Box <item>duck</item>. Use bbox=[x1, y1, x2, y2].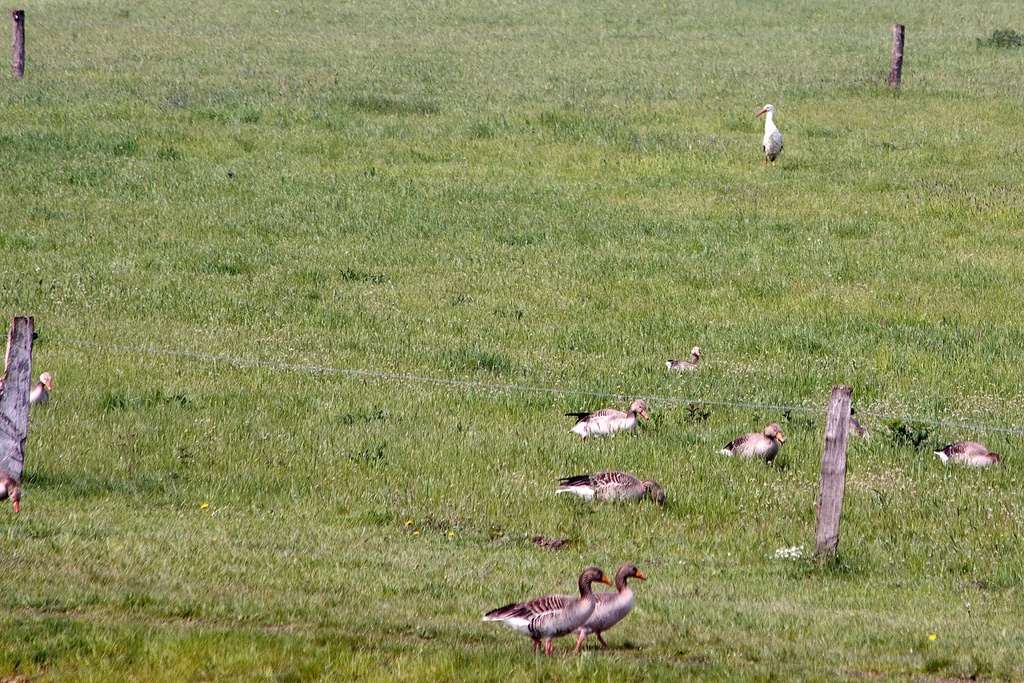
bbox=[761, 99, 785, 162].
